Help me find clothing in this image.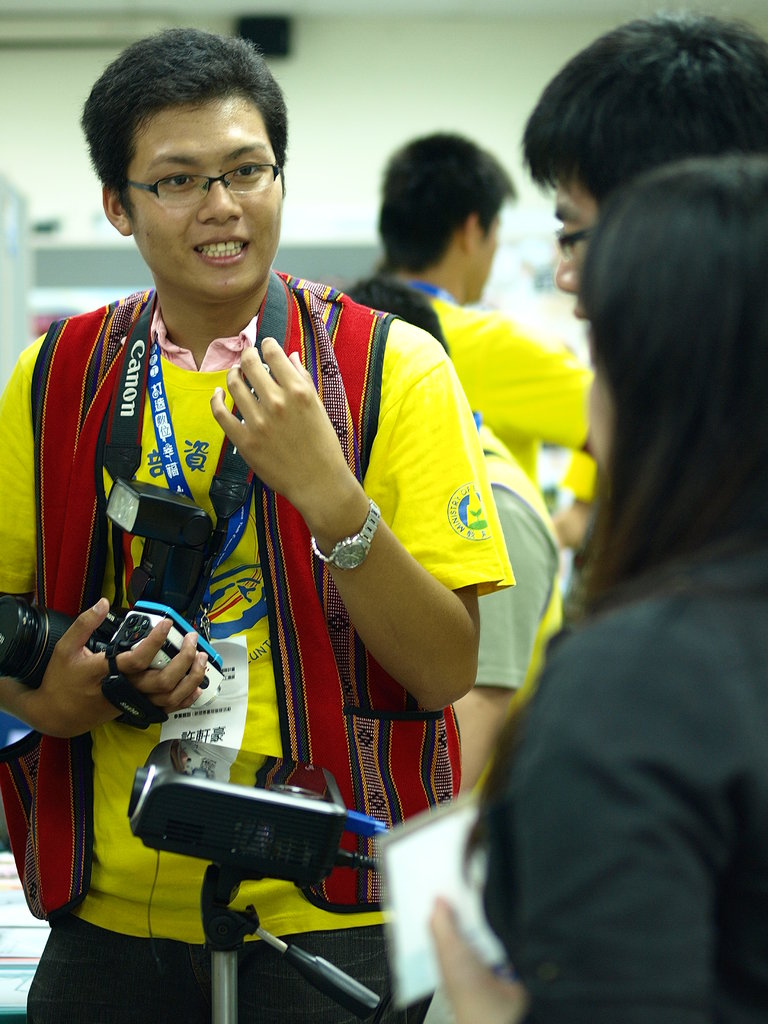
Found it: BBox(0, 287, 518, 941).
